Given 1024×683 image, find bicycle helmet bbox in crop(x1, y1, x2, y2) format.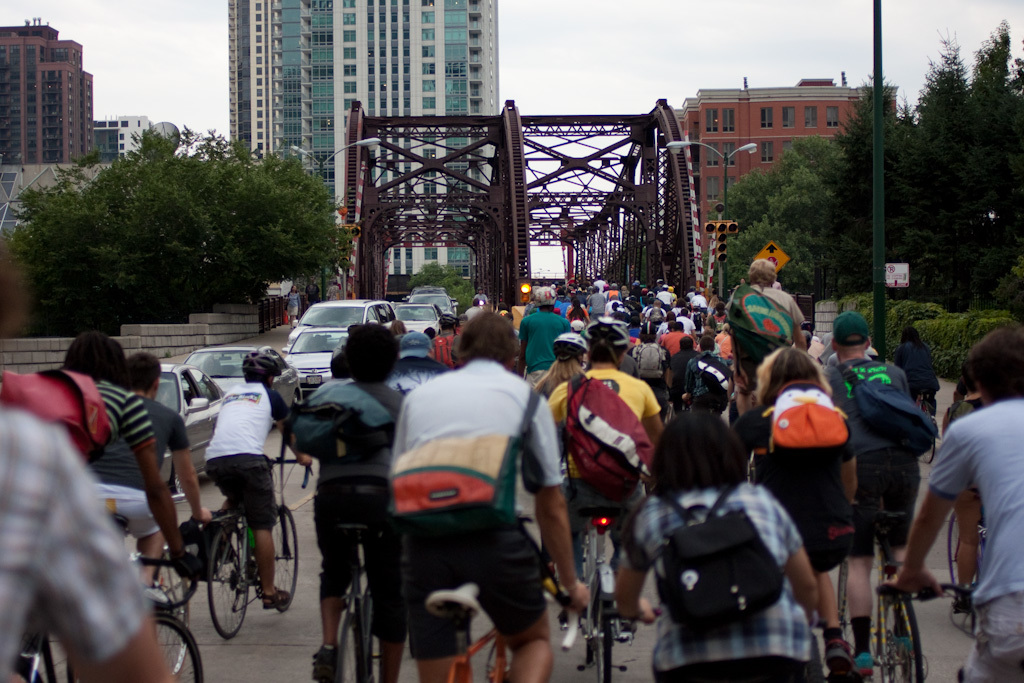
crop(584, 319, 632, 369).
